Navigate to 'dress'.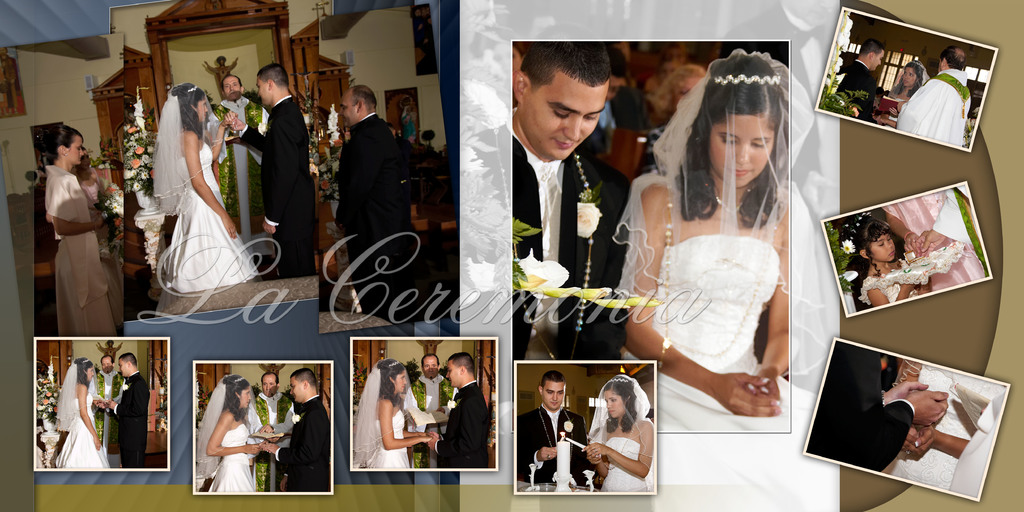
Navigation target: Rect(212, 428, 261, 494).
